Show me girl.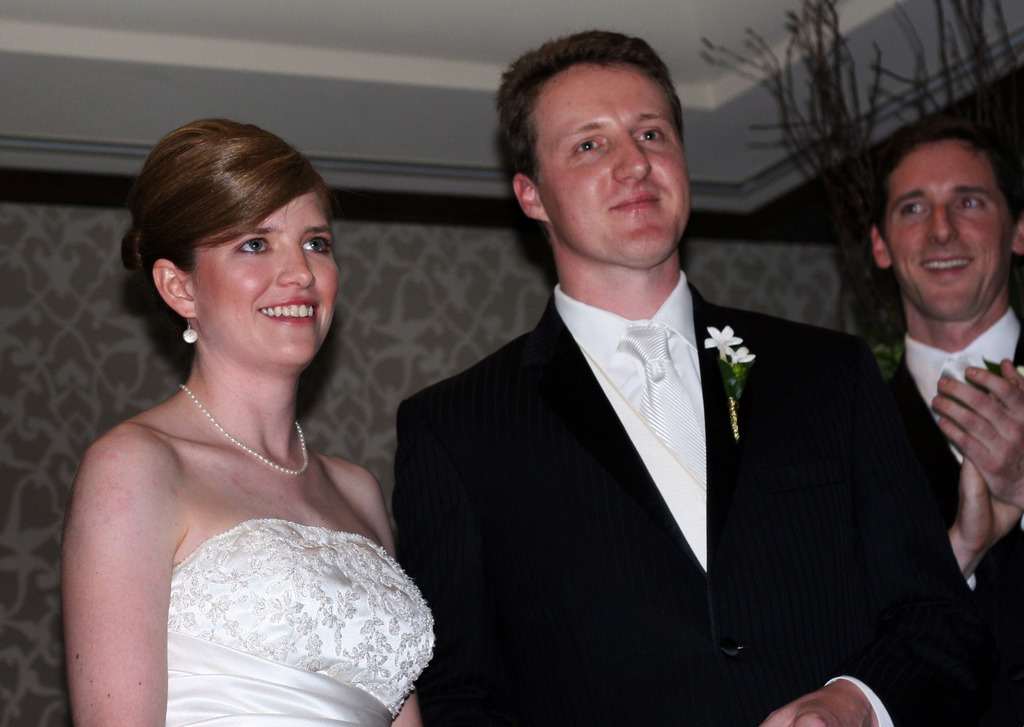
girl is here: [left=36, top=115, right=467, bottom=726].
